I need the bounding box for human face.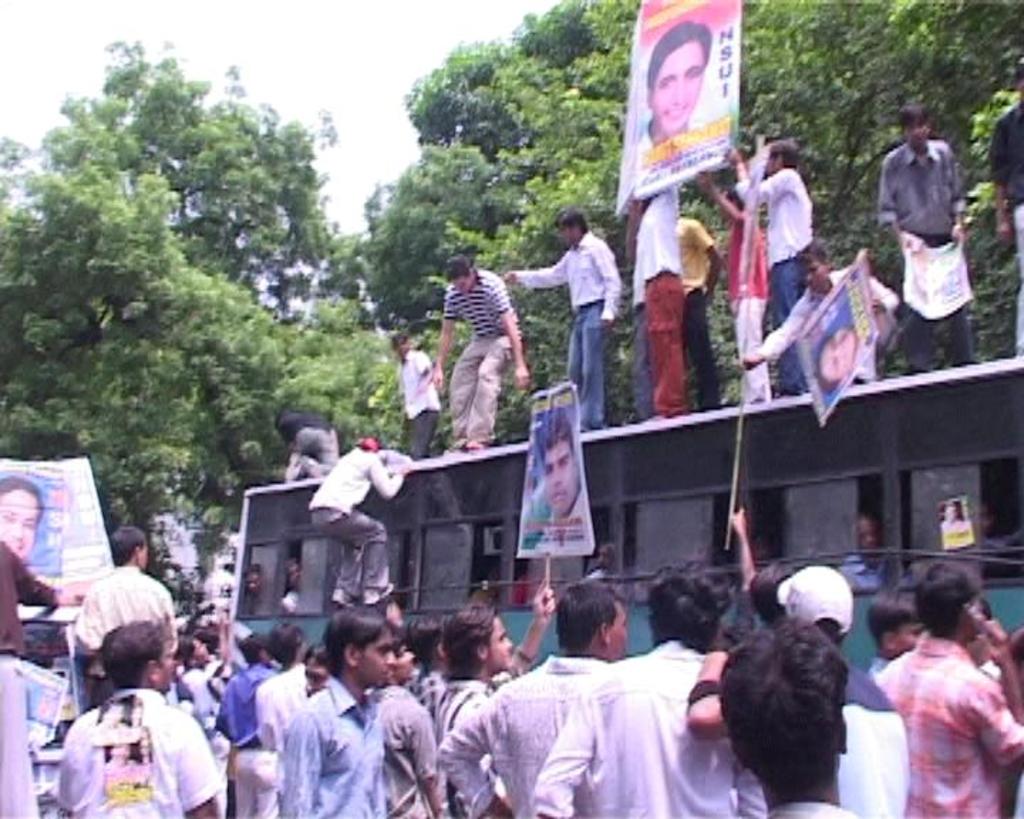
Here it is: 806/263/823/276.
